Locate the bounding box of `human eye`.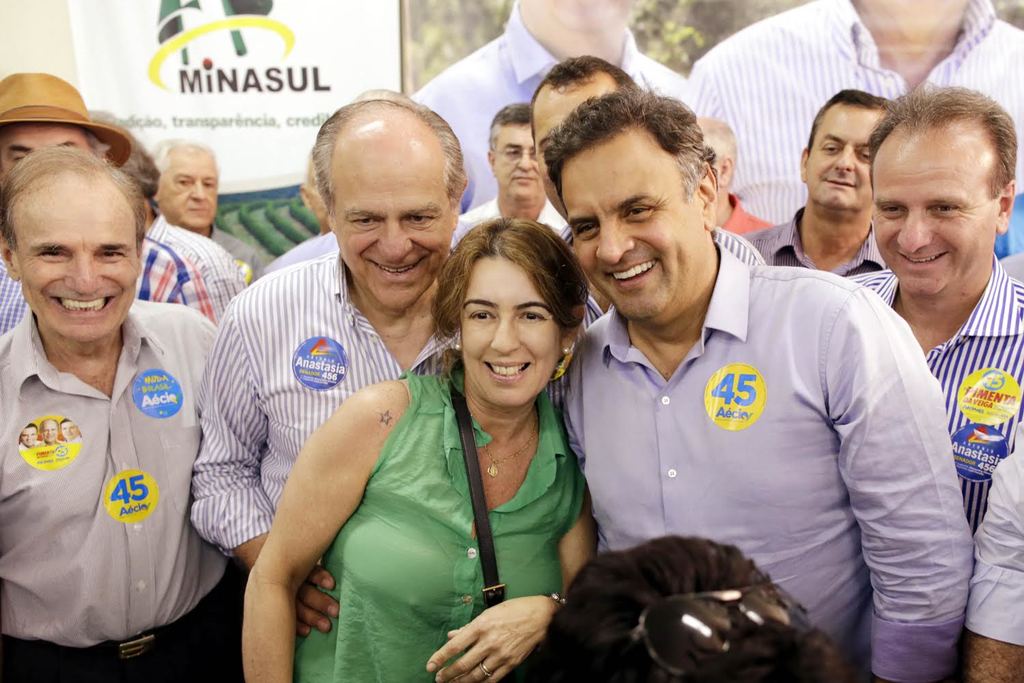
Bounding box: bbox=[518, 309, 551, 324].
